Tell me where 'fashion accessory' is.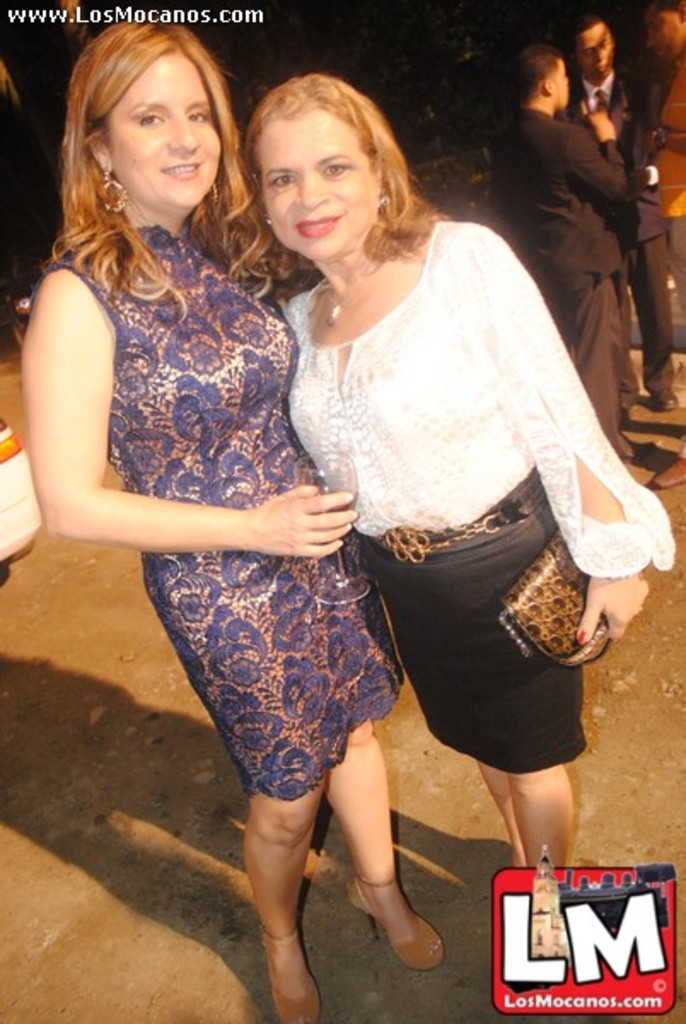
'fashion accessory' is at <bbox>659, 387, 681, 408</bbox>.
